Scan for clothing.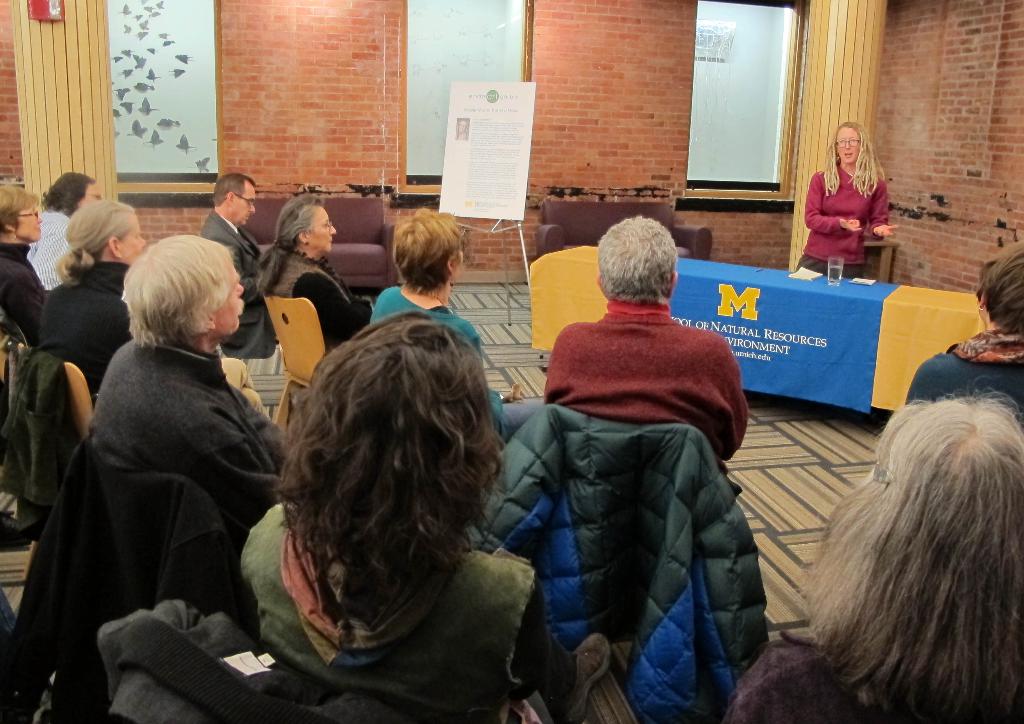
Scan result: select_region(726, 630, 865, 723).
